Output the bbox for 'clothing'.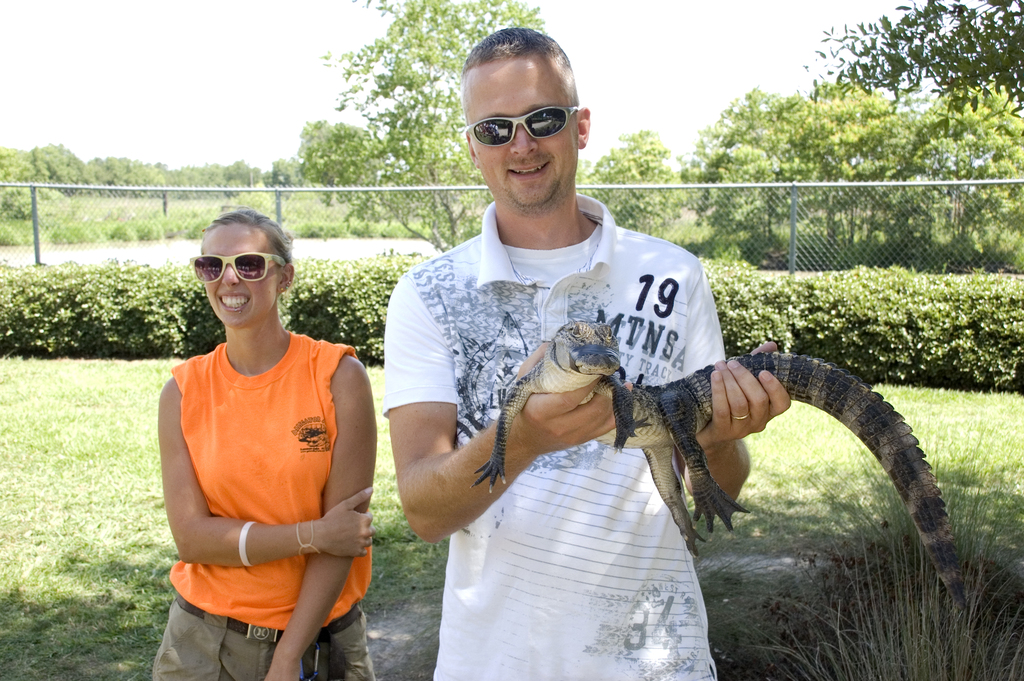
154 329 377 680.
